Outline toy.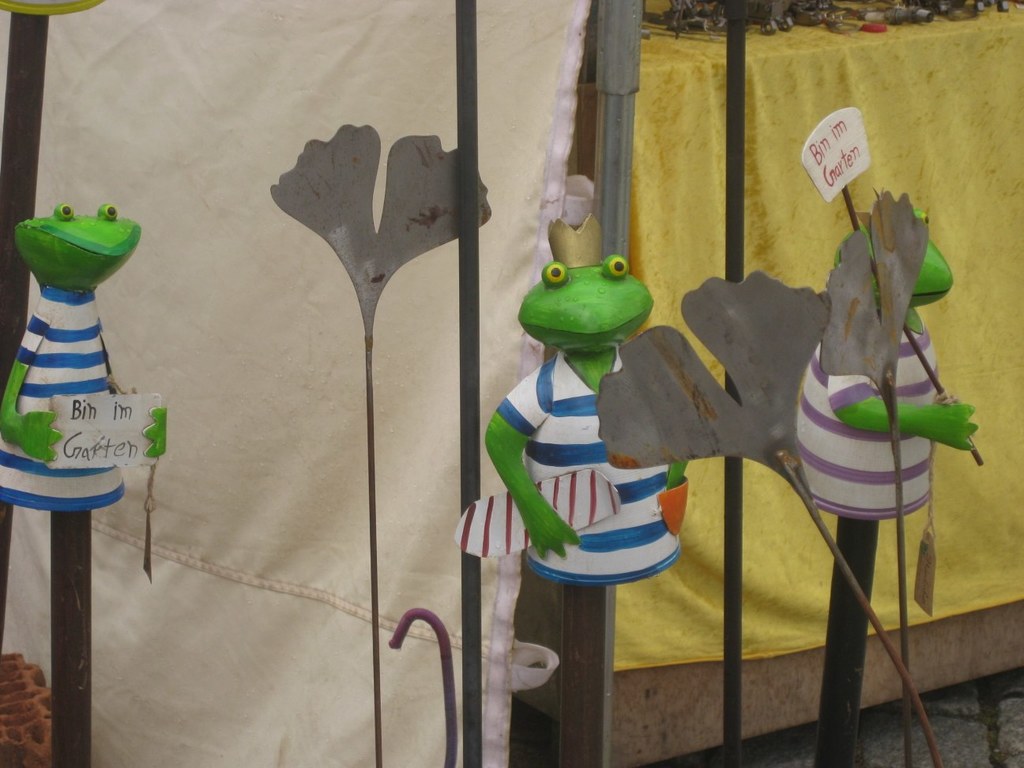
Outline: x1=794, y1=211, x2=983, y2=518.
